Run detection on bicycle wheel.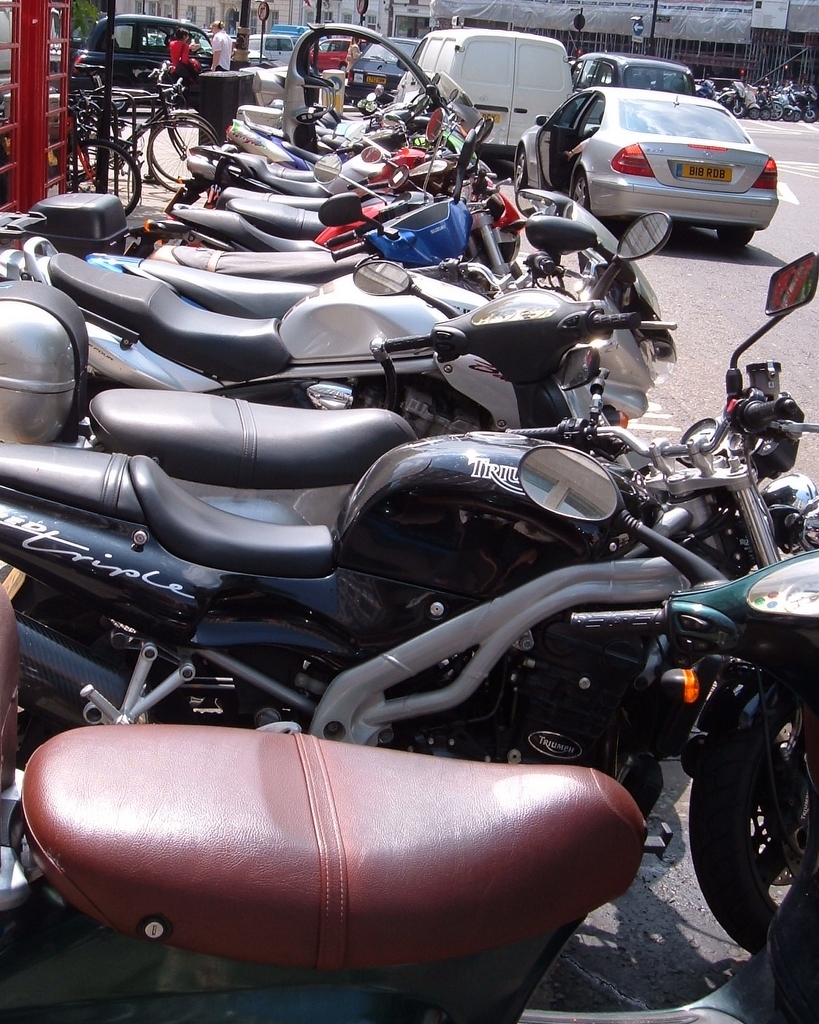
Result: 148, 112, 217, 183.
